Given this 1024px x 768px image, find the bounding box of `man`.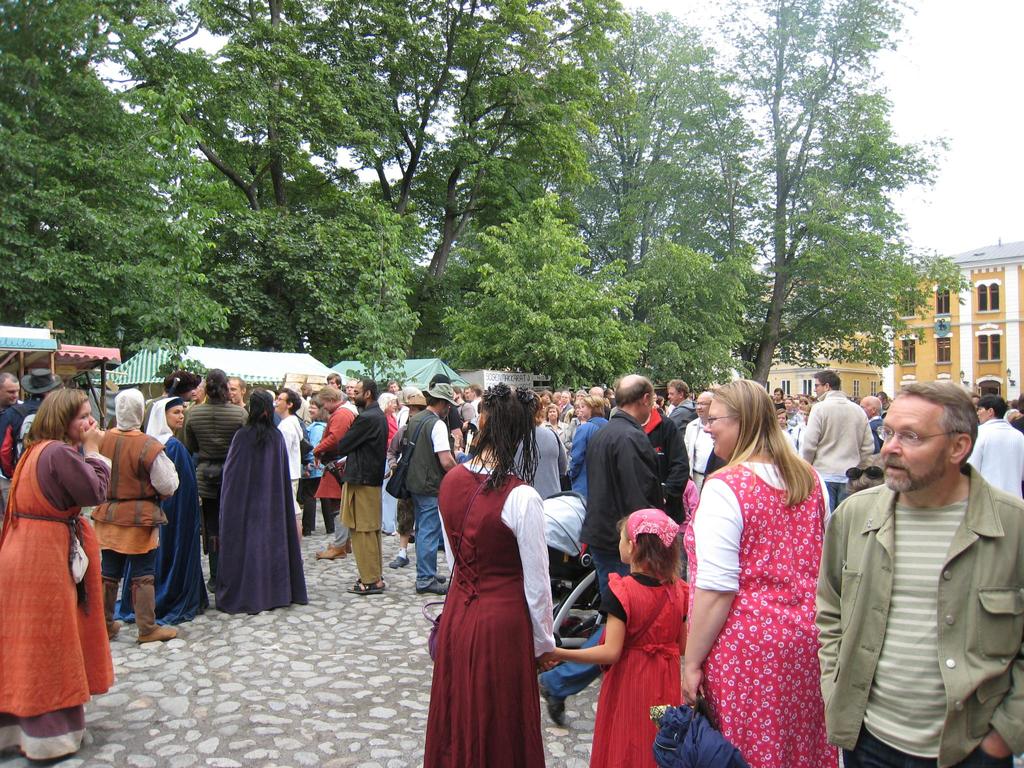
box(3, 367, 31, 465).
